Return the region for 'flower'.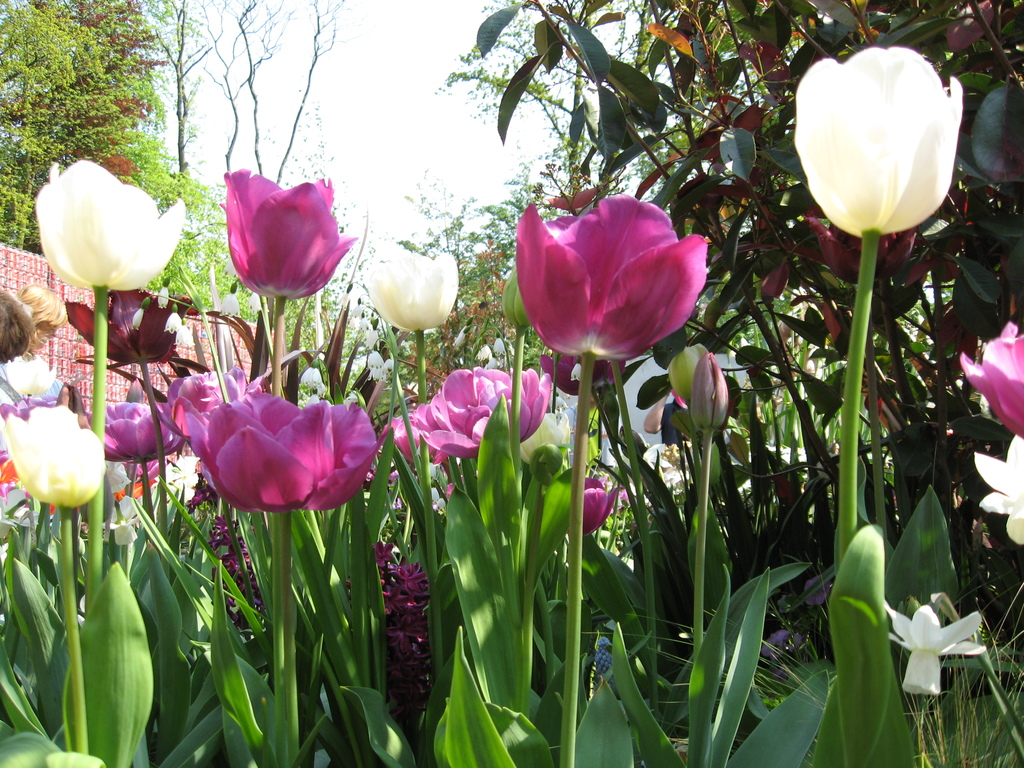
<box>184,387,378,514</box>.
